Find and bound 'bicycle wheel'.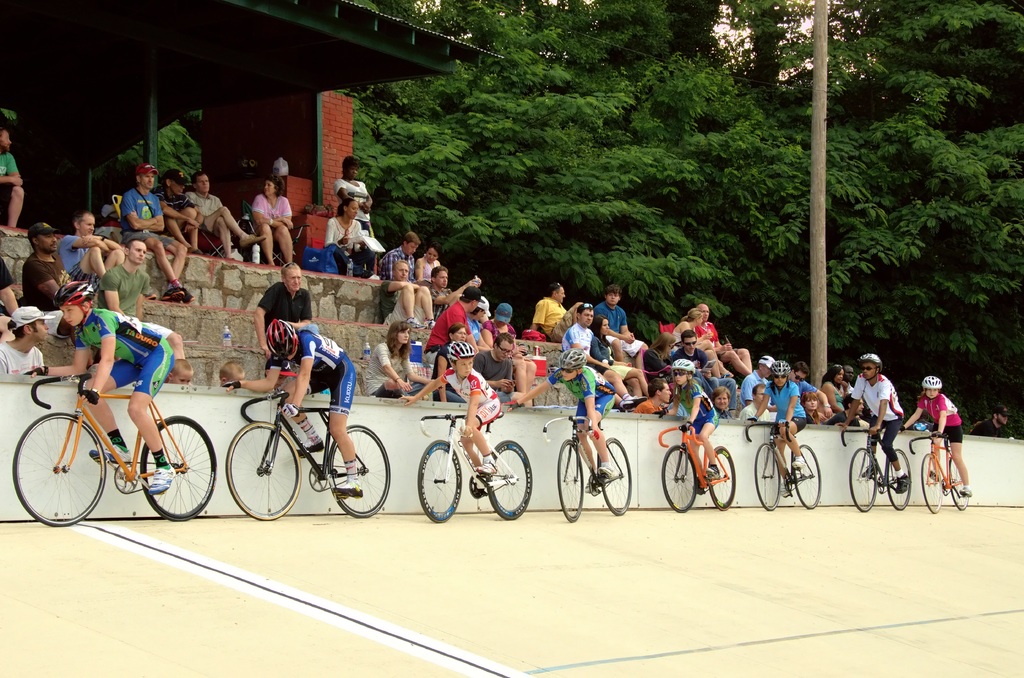
Bound: bbox=(223, 420, 304, 522).
